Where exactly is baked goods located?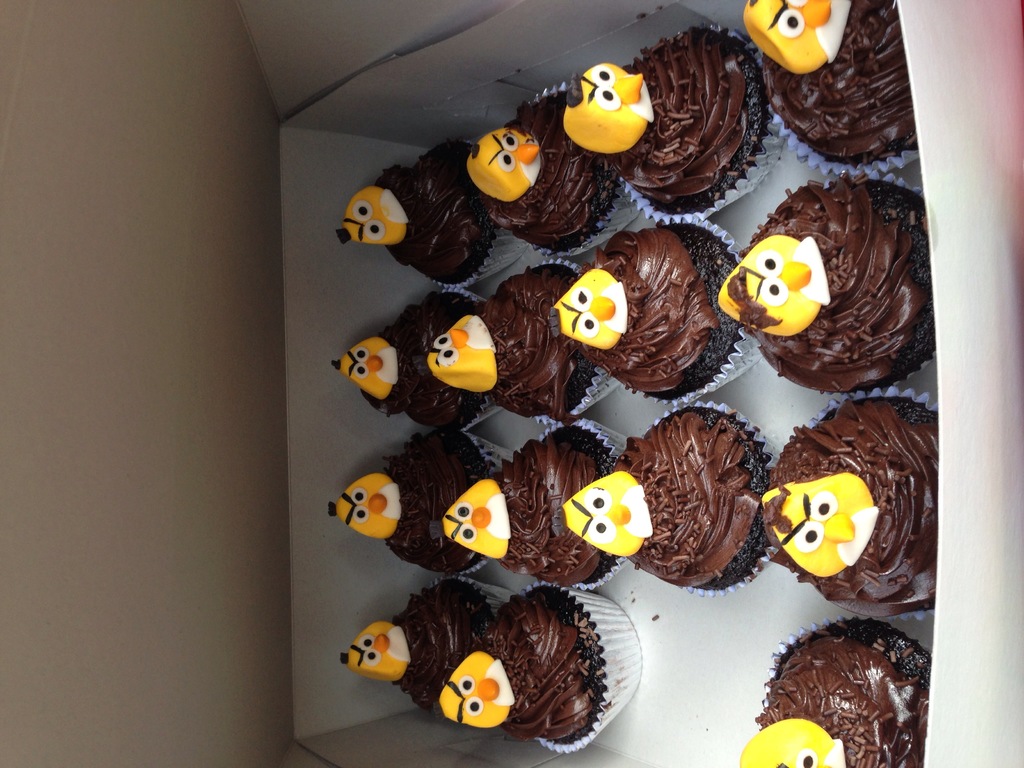
Its bounding box is bbox(337, 579, 497, 720).
